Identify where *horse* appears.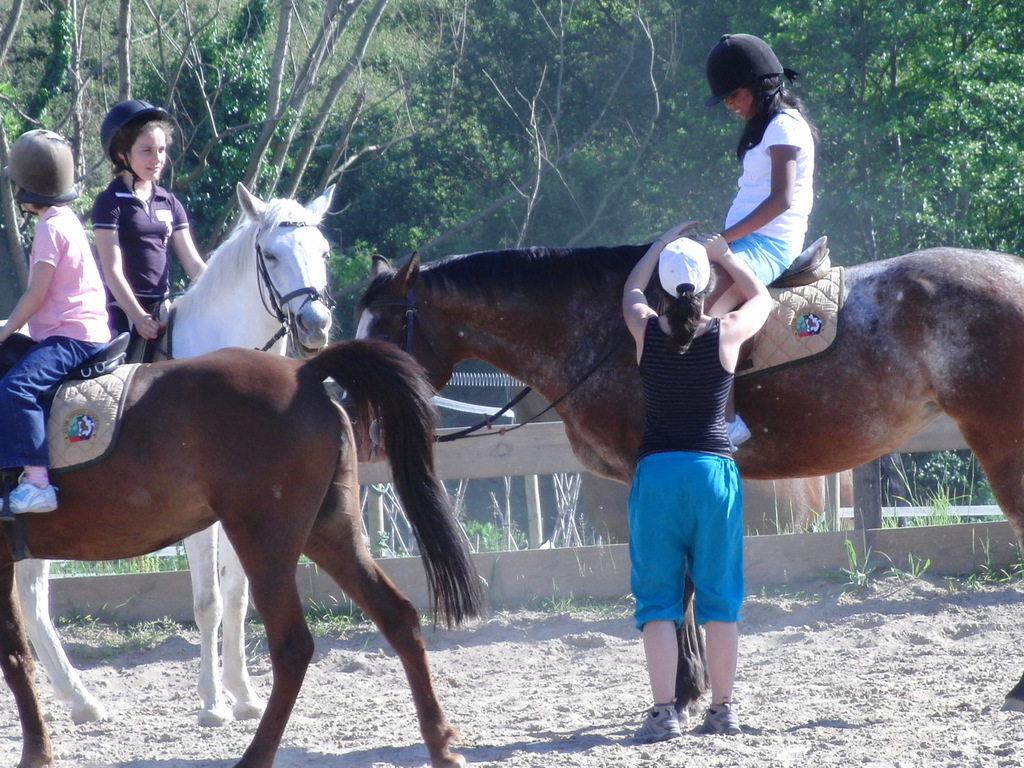
Appears at crop(340, 244, 1023, 710).
